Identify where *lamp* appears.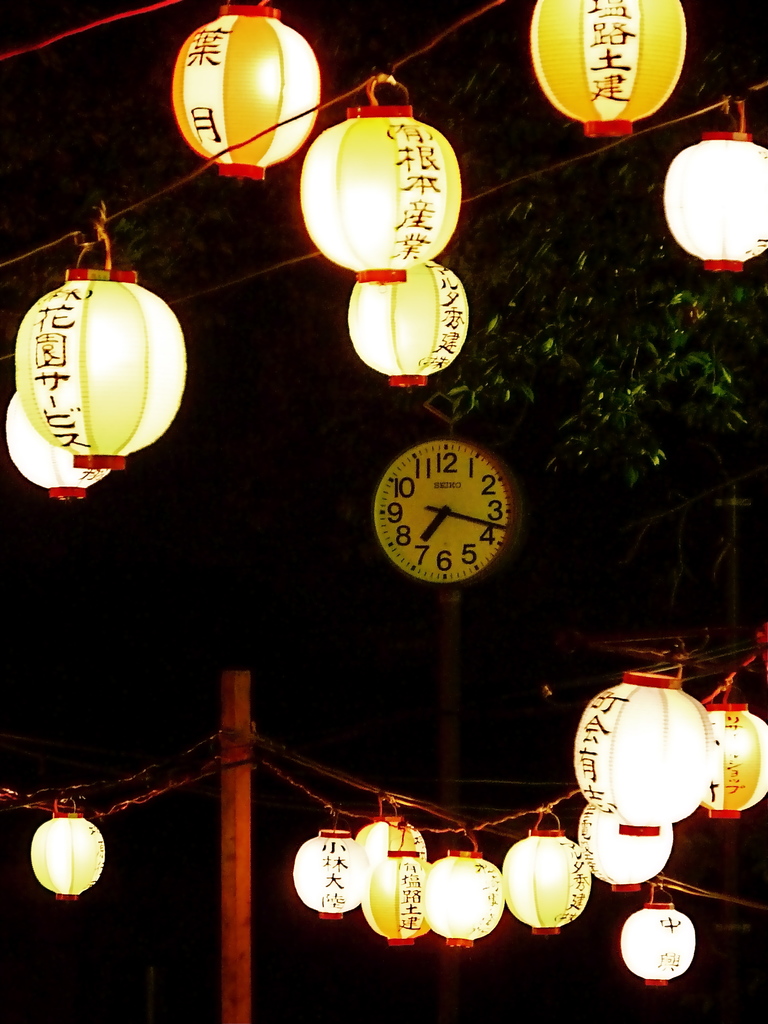
Appears at detection(356, 794, 427, 913).
